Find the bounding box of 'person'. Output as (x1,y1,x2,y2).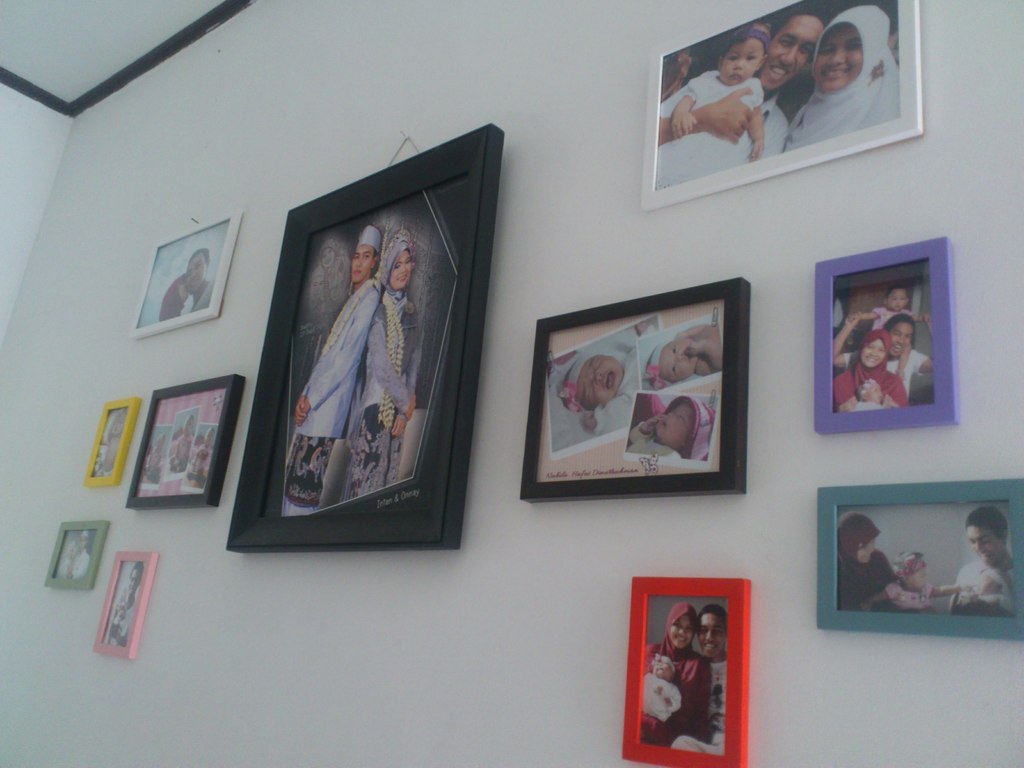
(558,321,661,435).
